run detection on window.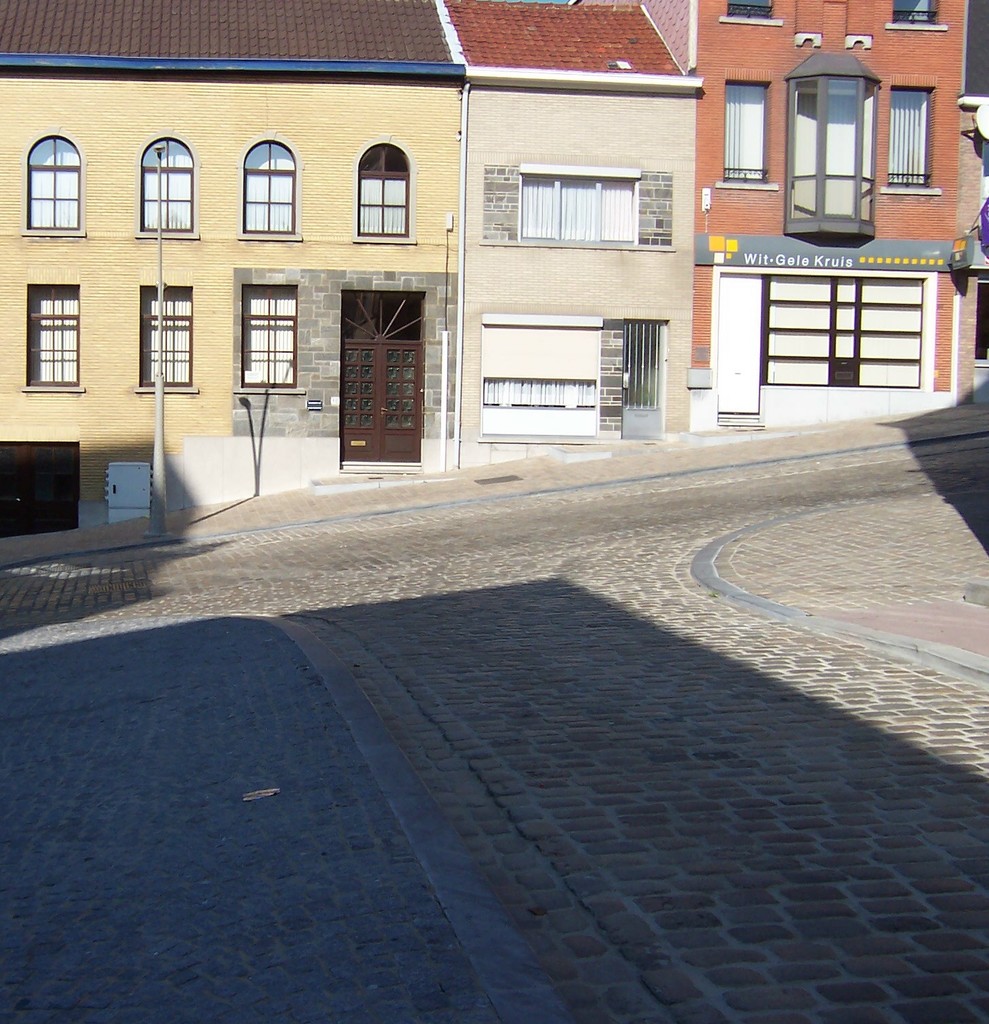
Result: {"x1": 24, "y1": 280, "x2": 84, "y2": 385}.
